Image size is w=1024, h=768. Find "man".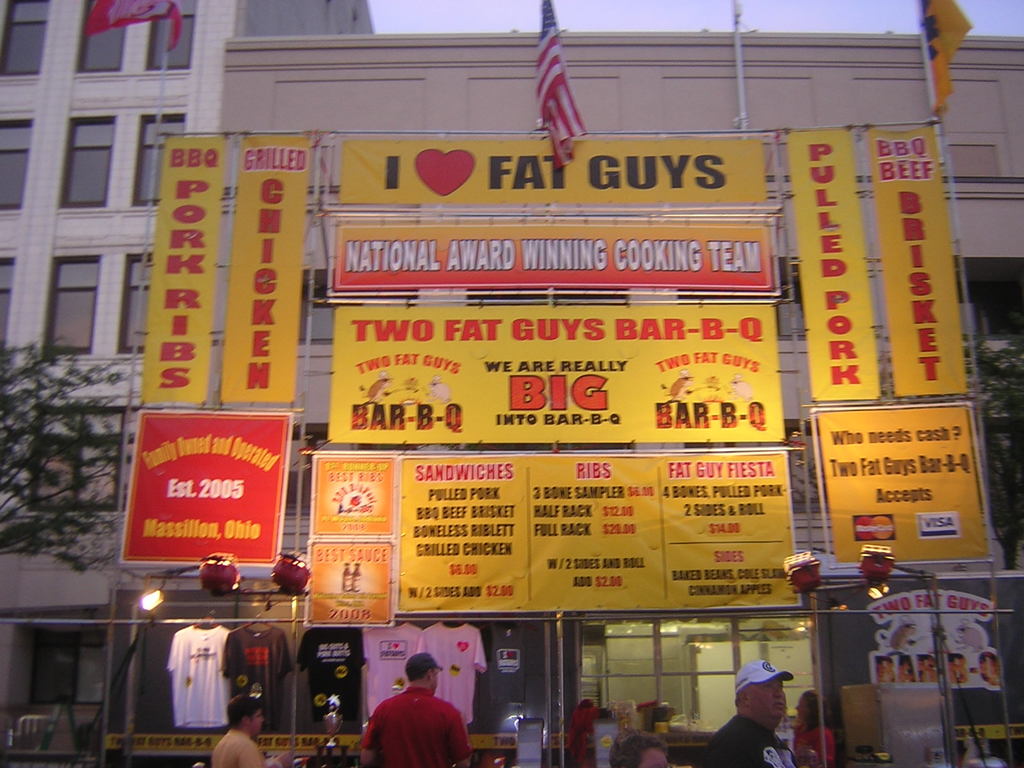
detection(356, 663, 469, 767).
